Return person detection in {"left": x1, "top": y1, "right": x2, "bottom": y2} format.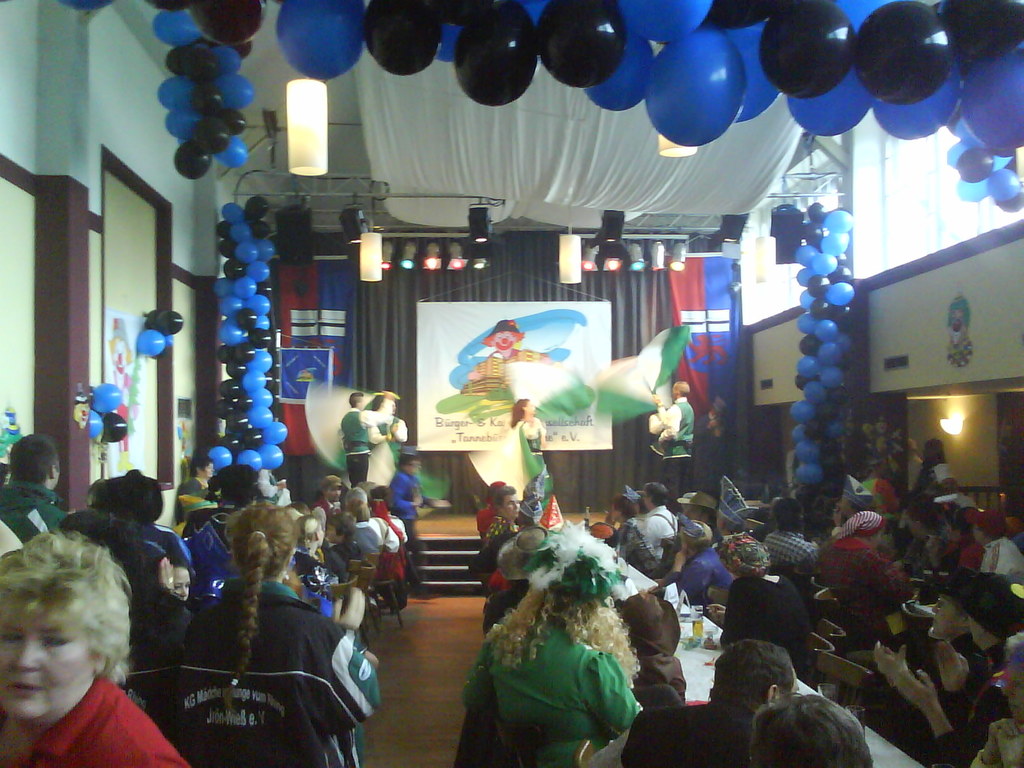
{"left": 1, "top": 522, "right": 189, "bottom": 767}.
